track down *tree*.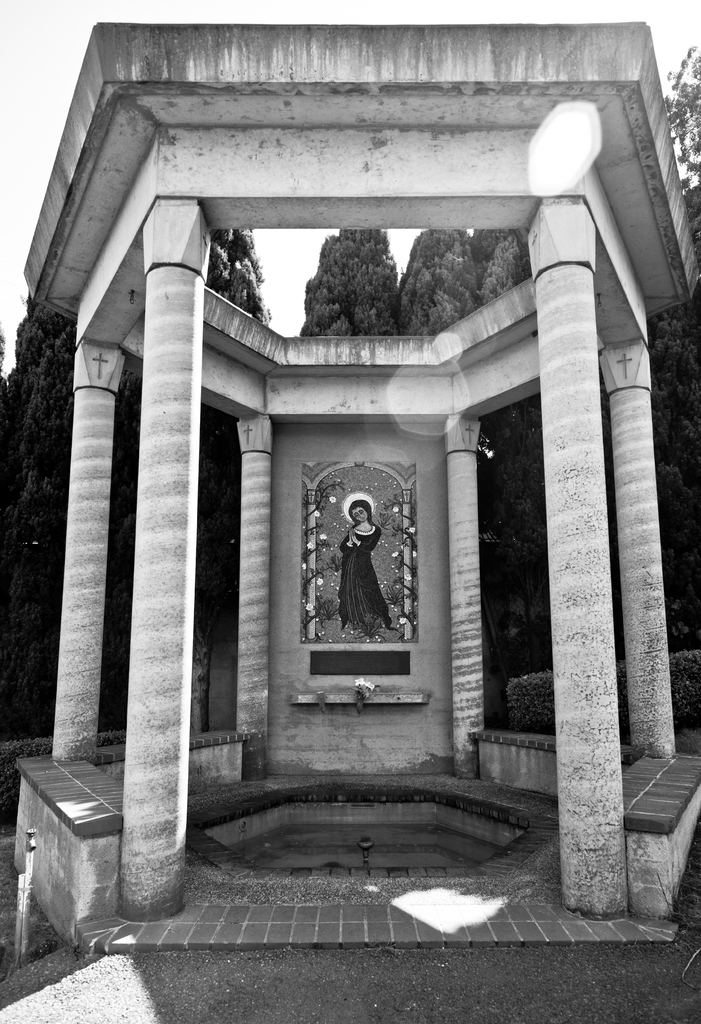
Tracked to pyautogui.locateOnScreen(396, 226, 478, 340).
